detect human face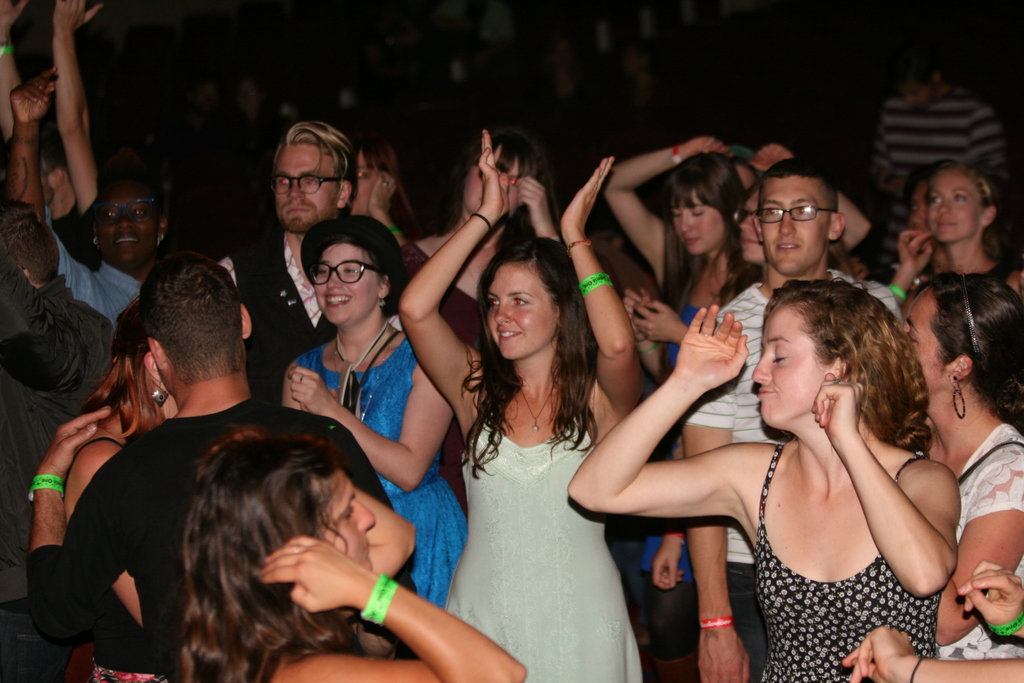
box(930, 171, 984, 243)
